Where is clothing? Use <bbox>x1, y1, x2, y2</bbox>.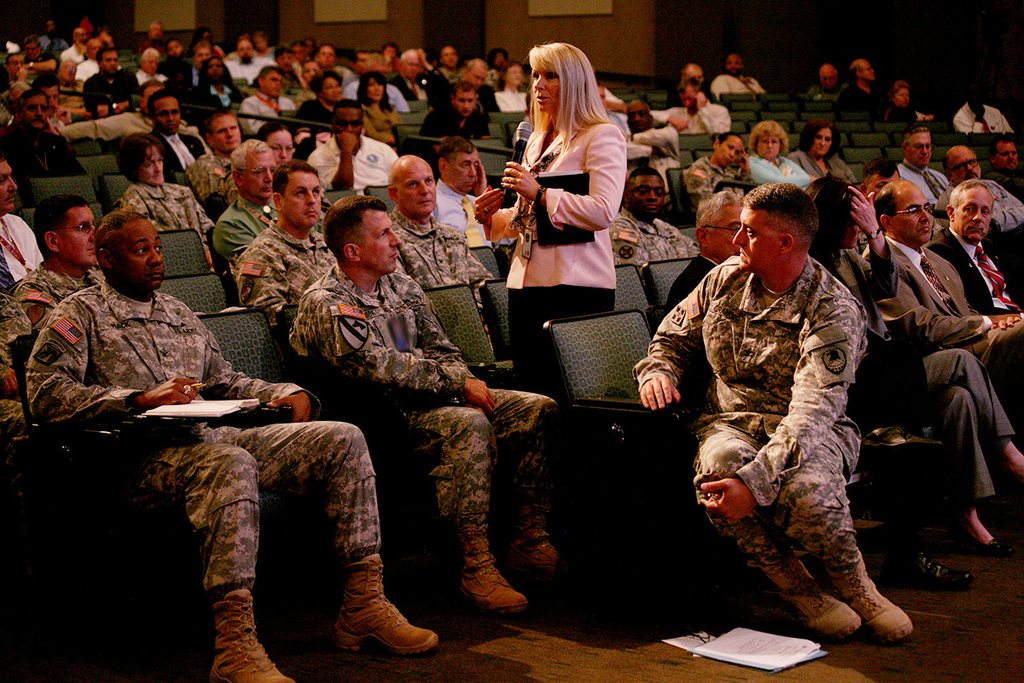
<bbox>603, 204, 693, 276</bbox>.
